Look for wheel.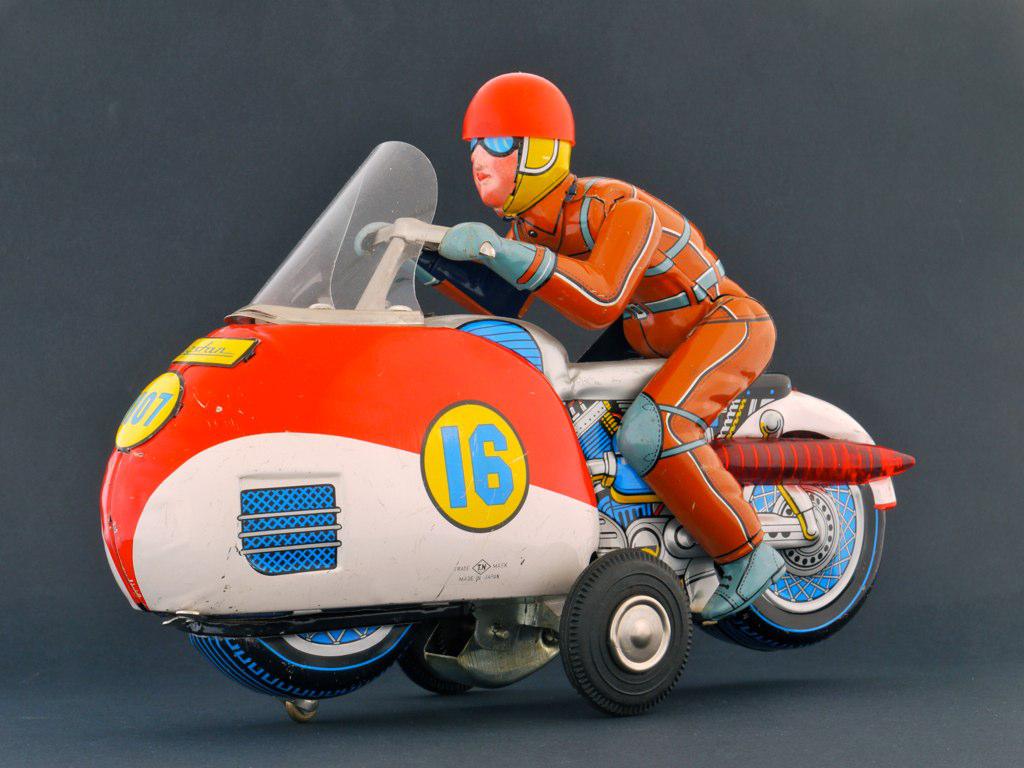
Found: [x1=562, y1=544, x2=692, y2=712].
